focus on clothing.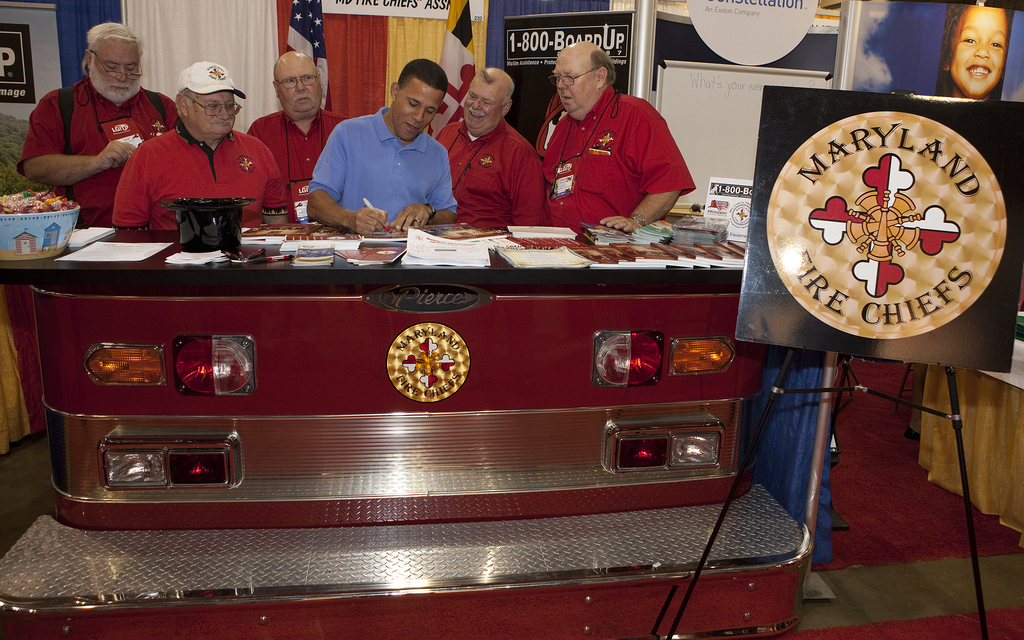
Focused at 0:103:46:200.
